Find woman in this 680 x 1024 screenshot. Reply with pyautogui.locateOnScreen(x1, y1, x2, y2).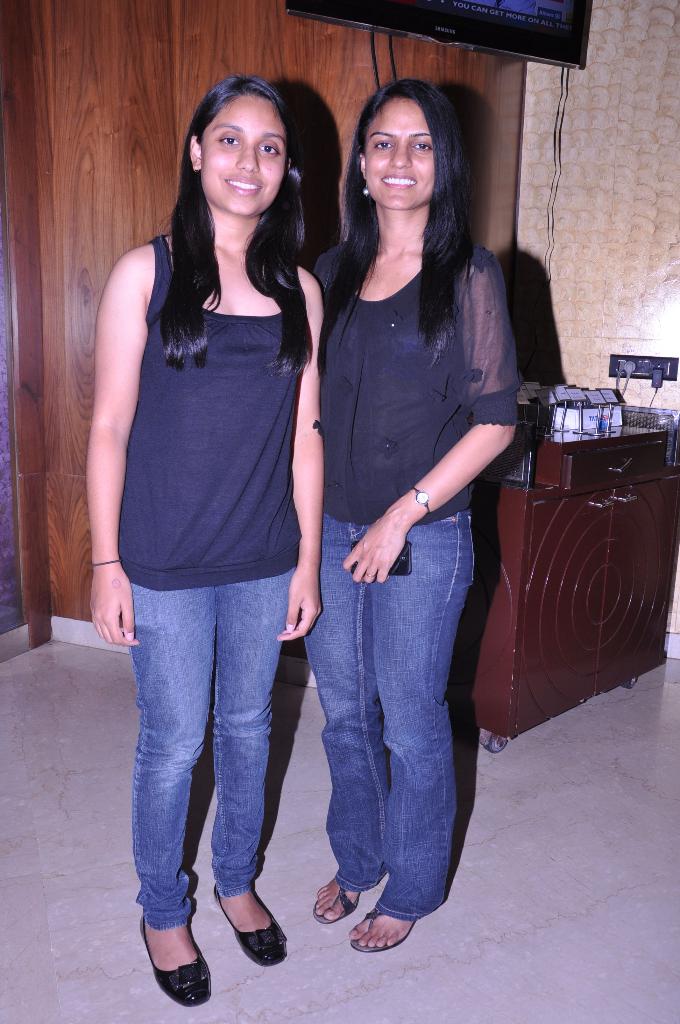
pyautogui.locateOnScreen(273, 68, 535, 937).
